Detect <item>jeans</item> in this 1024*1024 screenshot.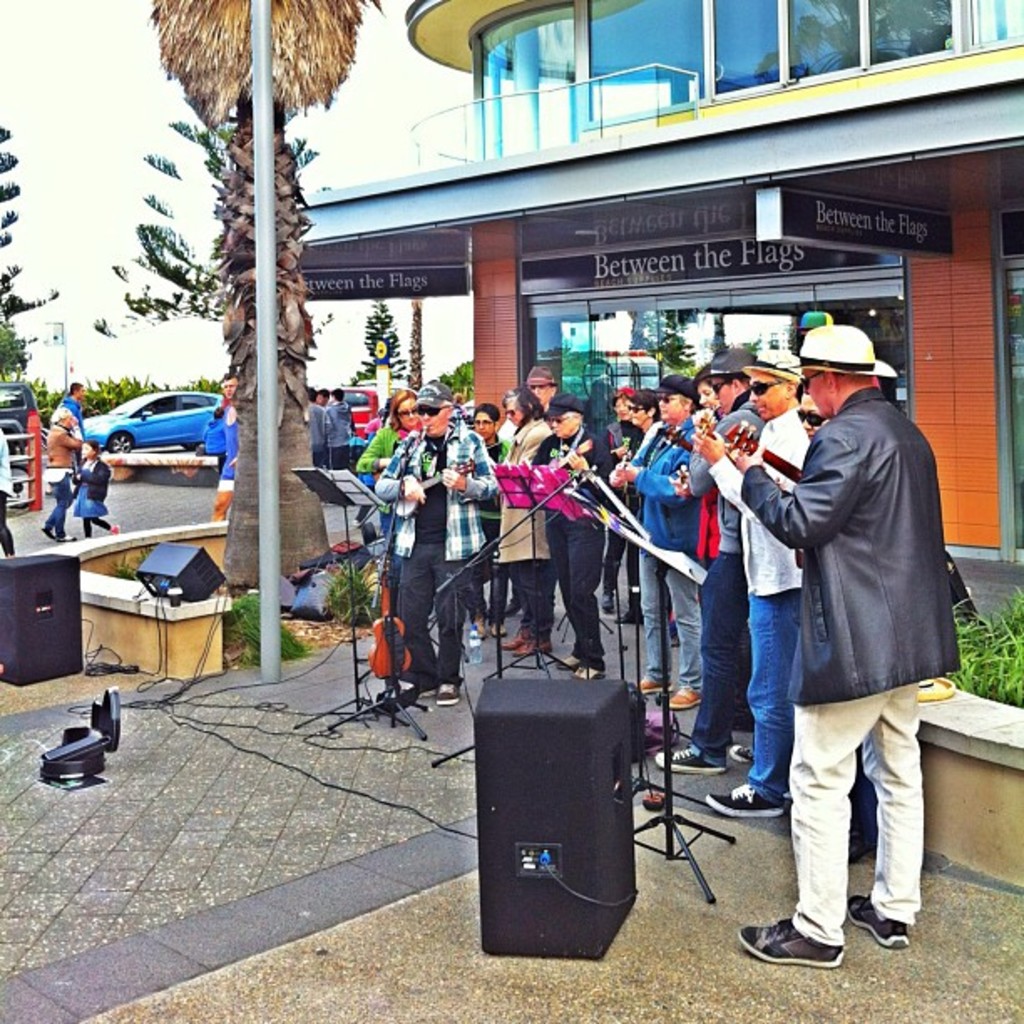
Detection: BBox(689, 547, 753, 766).
